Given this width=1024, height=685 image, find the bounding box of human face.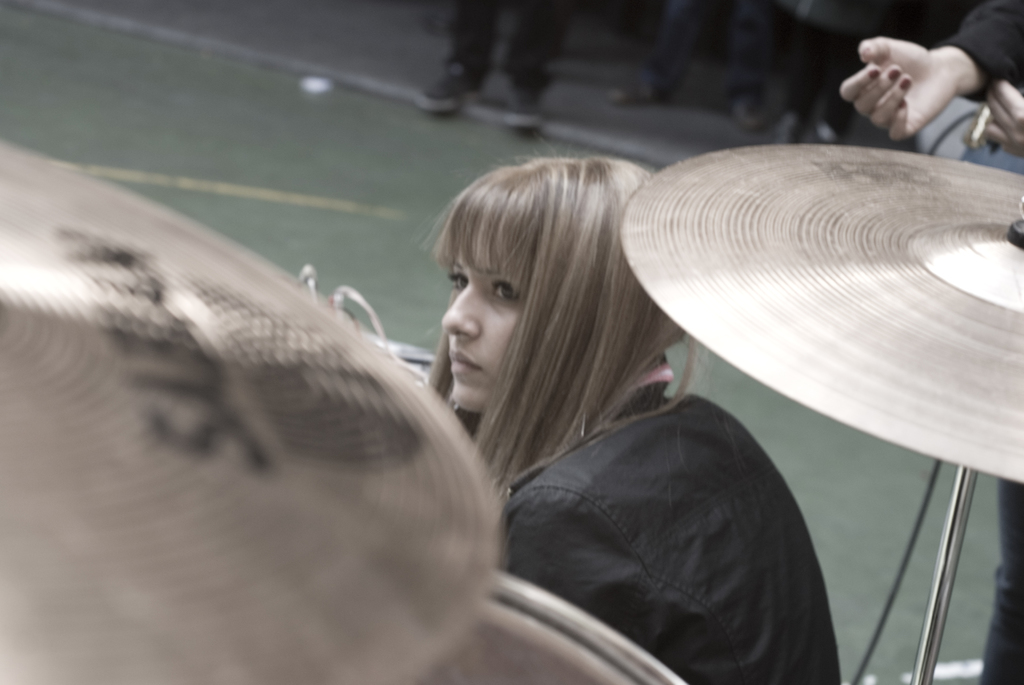
bbox=[442, 233, 520, 414].
